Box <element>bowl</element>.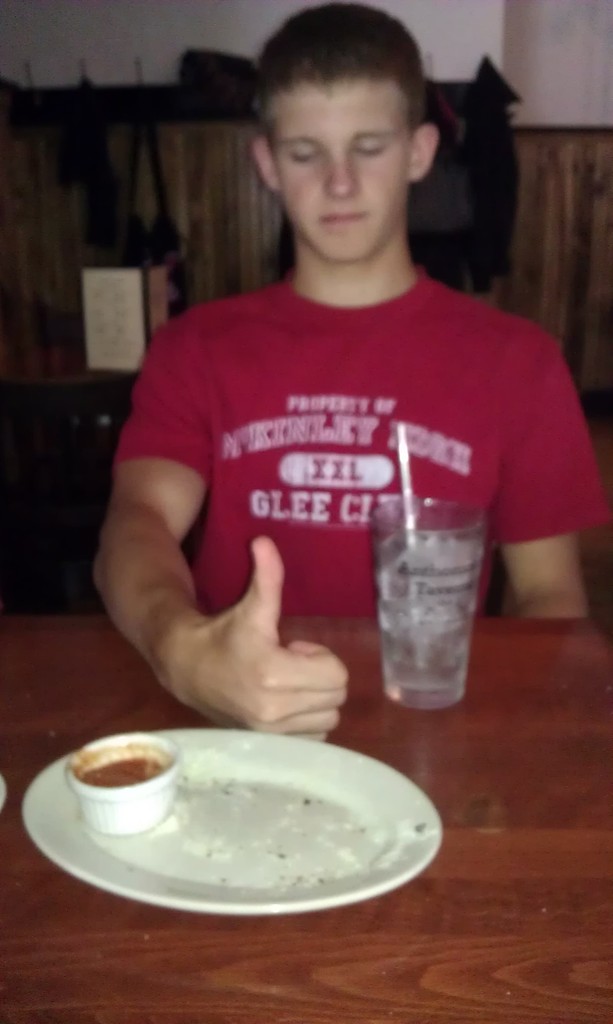
pyautogui.locateOnScreen(63, 732, 178, 835).
